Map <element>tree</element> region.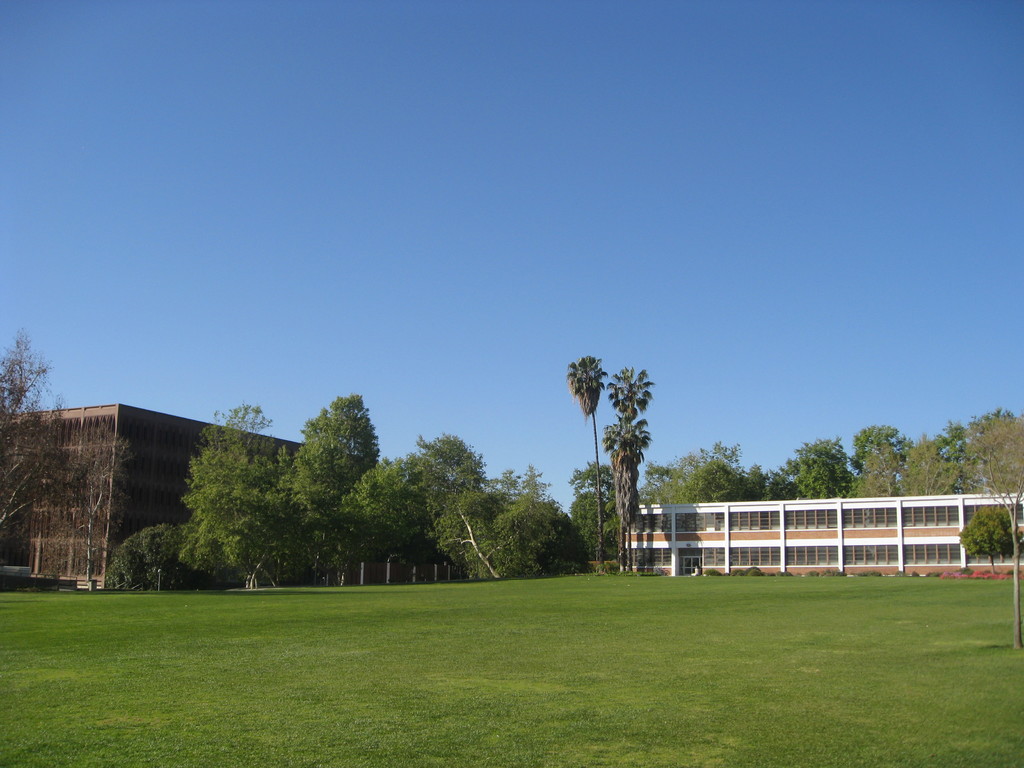
Mapped to 49/425/122/582.
